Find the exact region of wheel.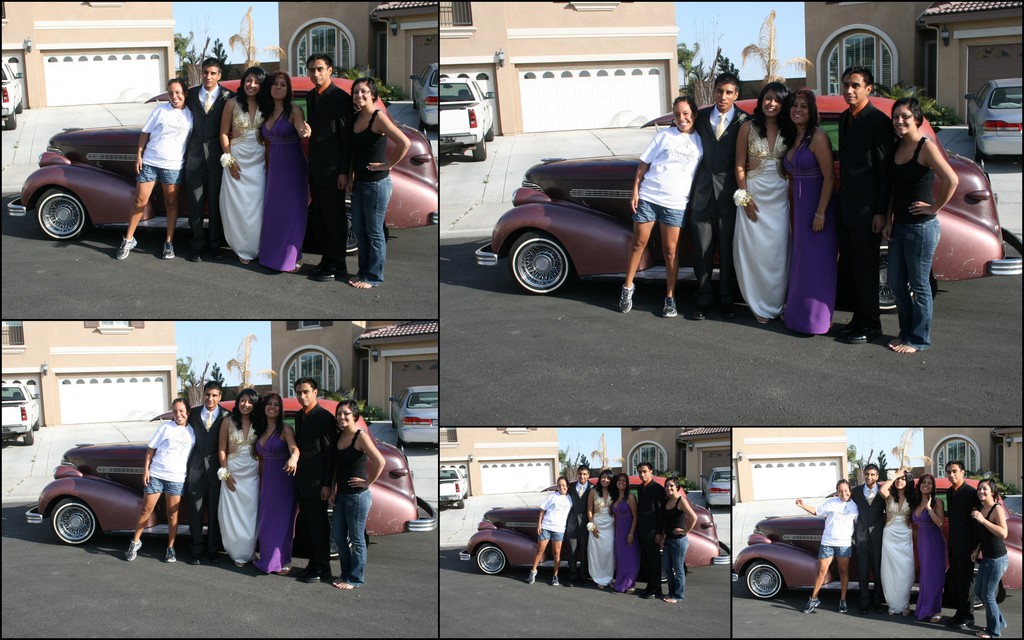
Exact region: [29, 186, 92, 241].
